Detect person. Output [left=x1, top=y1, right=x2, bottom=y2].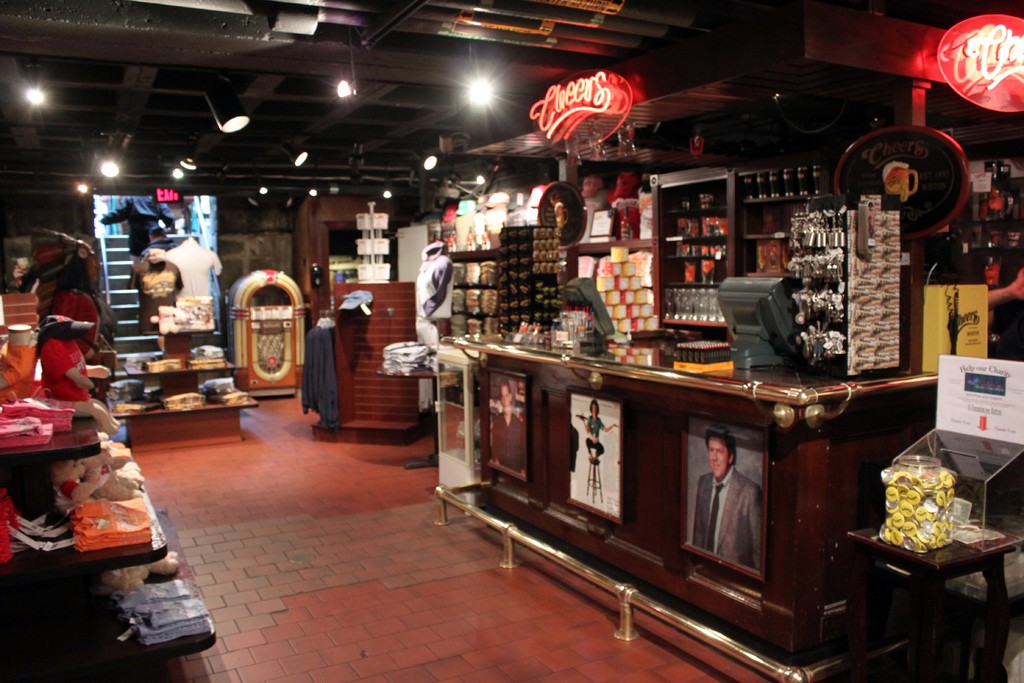
[left=486, top=381, right=529, bottom=481].
